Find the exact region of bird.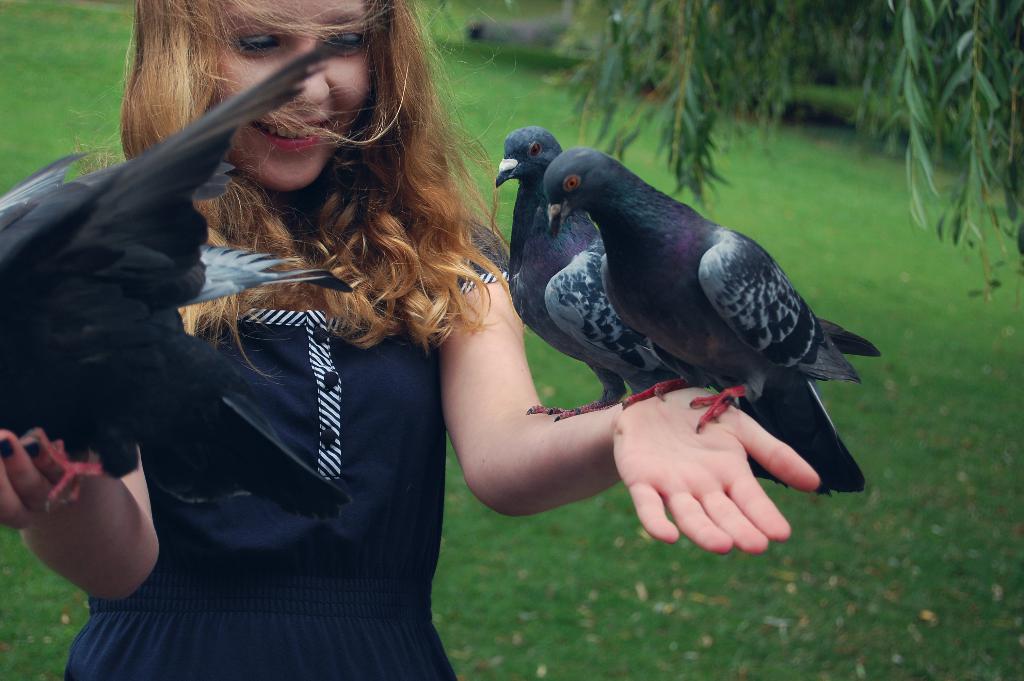
Exact region: <region>546, 138, 895, 527</region>.
